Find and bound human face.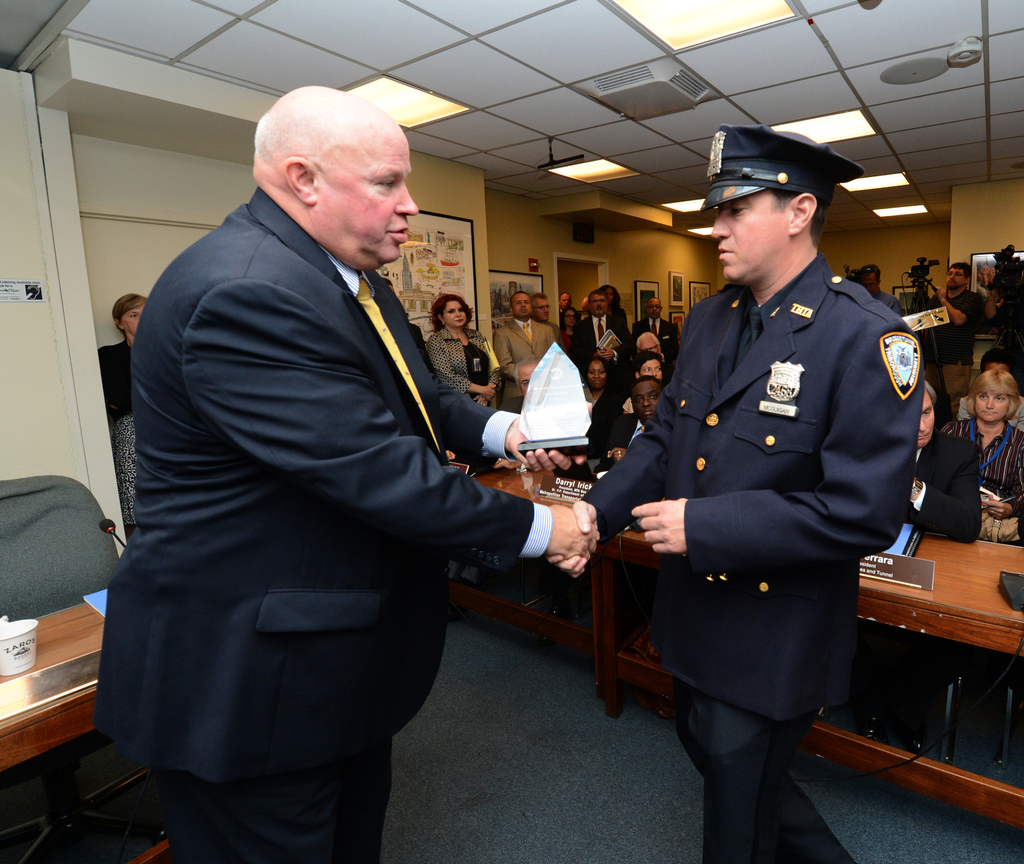
Bound: box=[638, 359, 659, 379].
